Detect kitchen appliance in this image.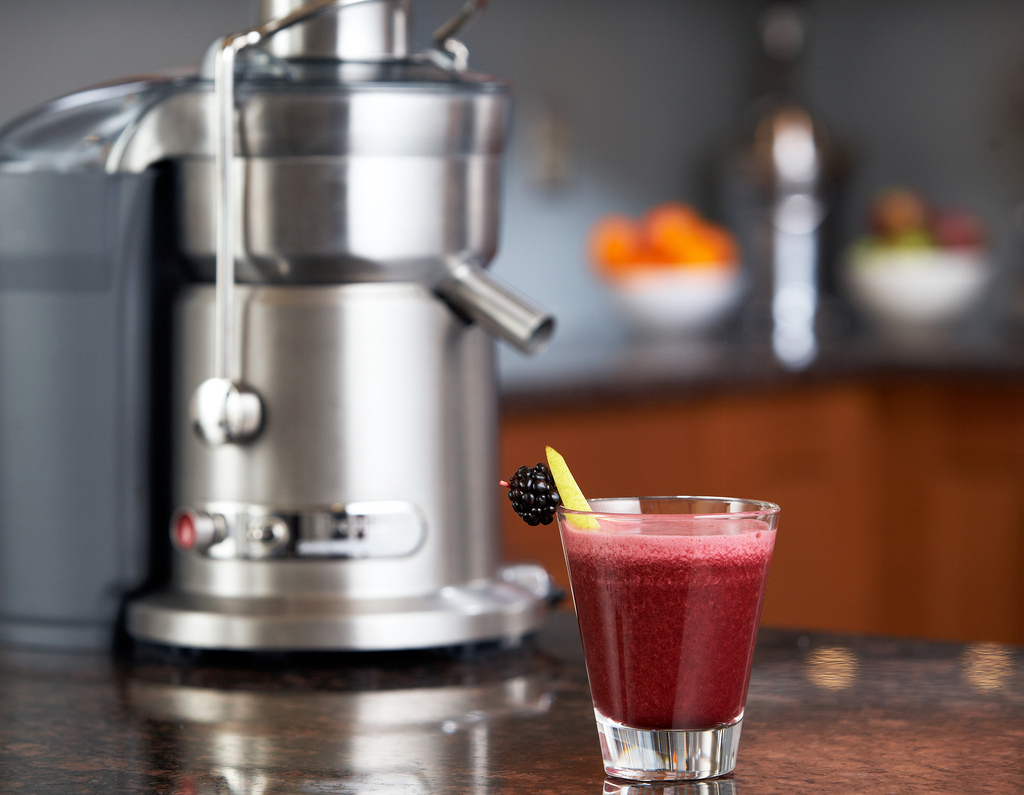
Detection: [left=2, top=1, right=561, bottom=667].
